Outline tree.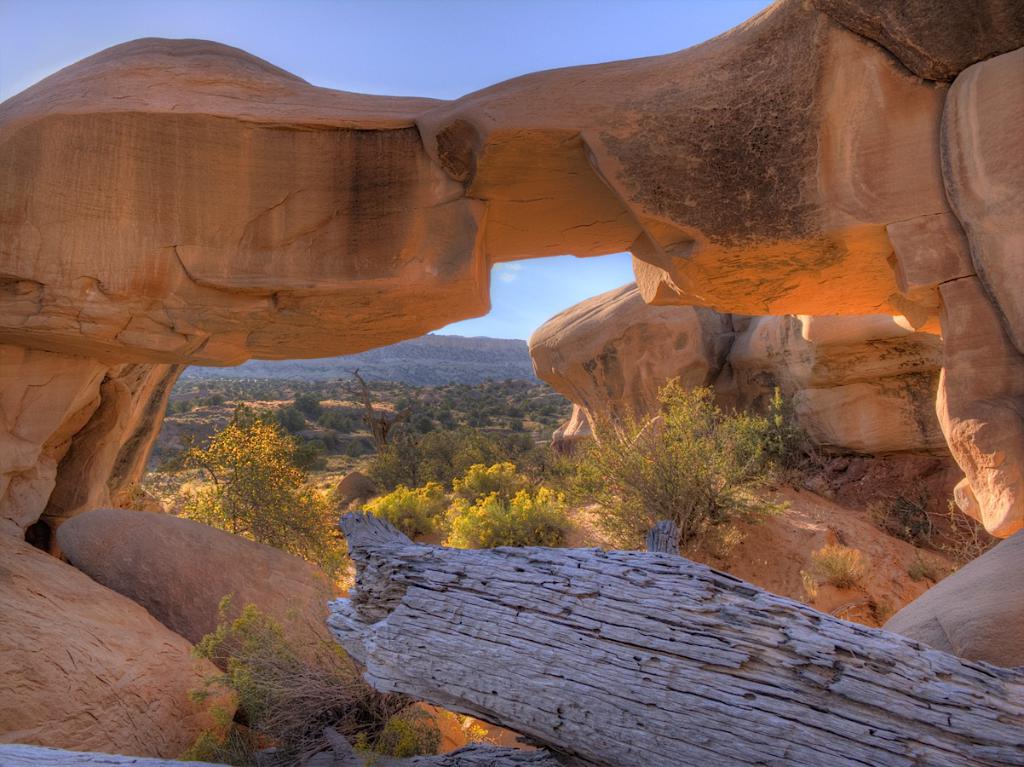
Outline: <box>170,597,455,766</box>.
